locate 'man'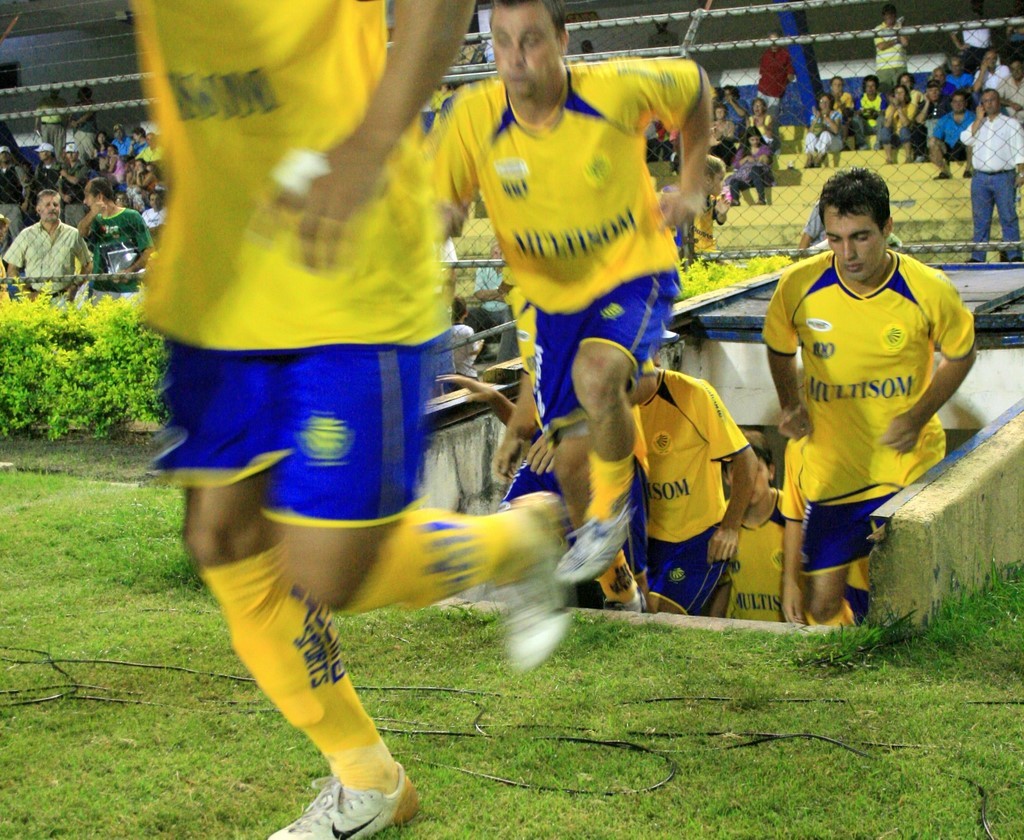
bbox=(420, 0, 719, 600)
